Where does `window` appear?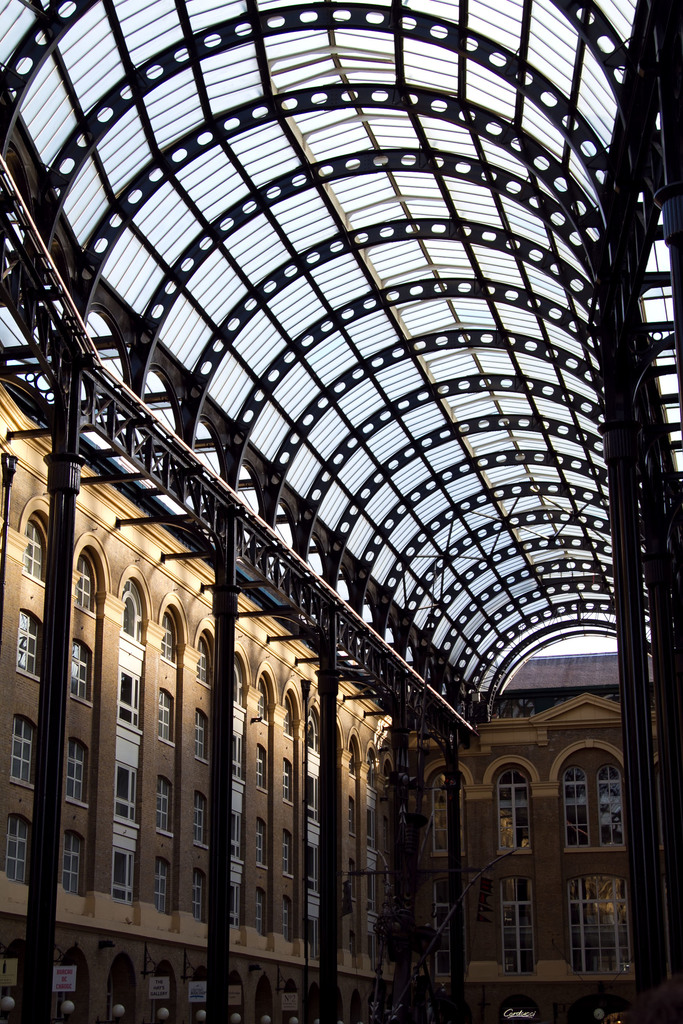
Appears at detection(156, 598, 190, 678).
